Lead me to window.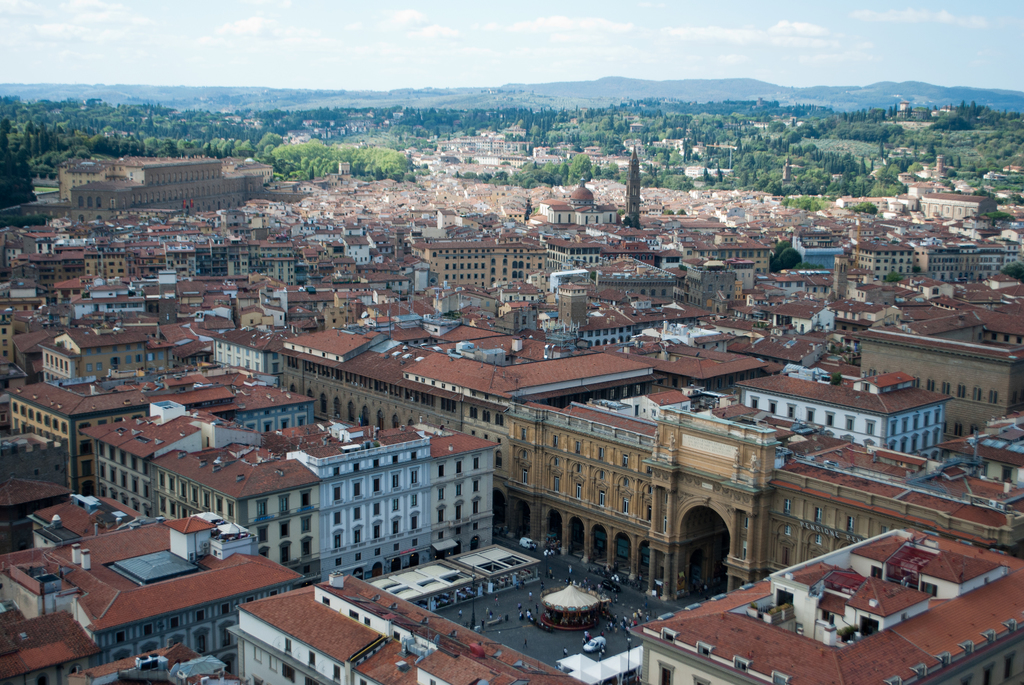
Lead to <box>218,342,220,344</box>.
